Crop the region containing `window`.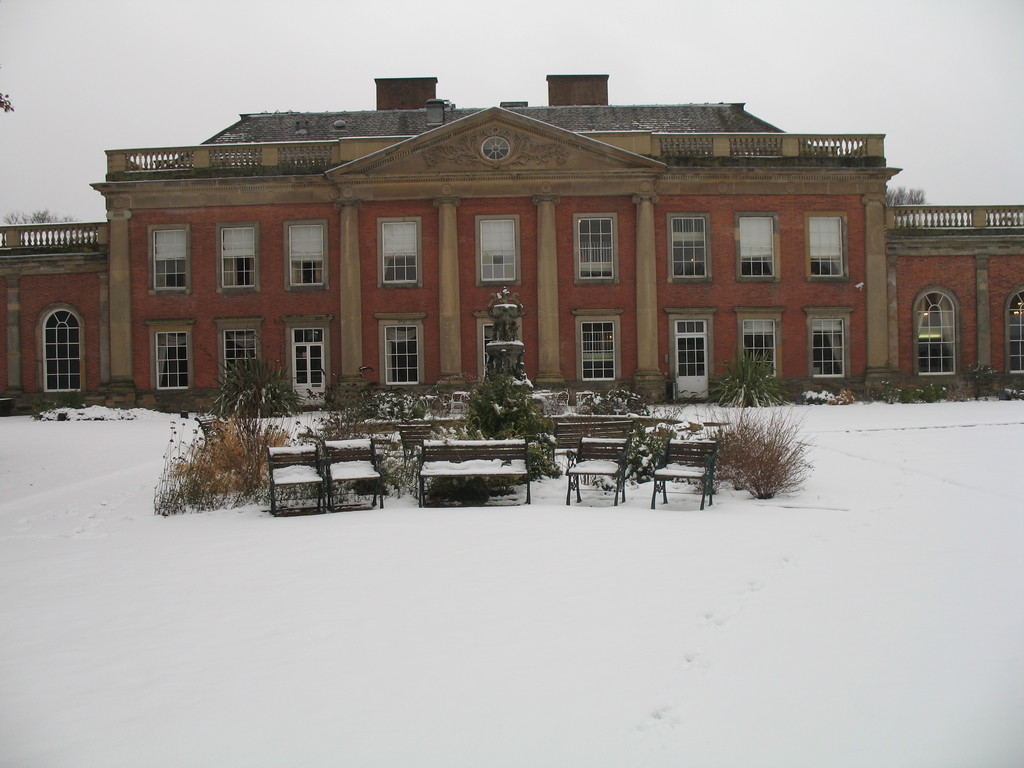
Crop region: (737,212,778,279).
